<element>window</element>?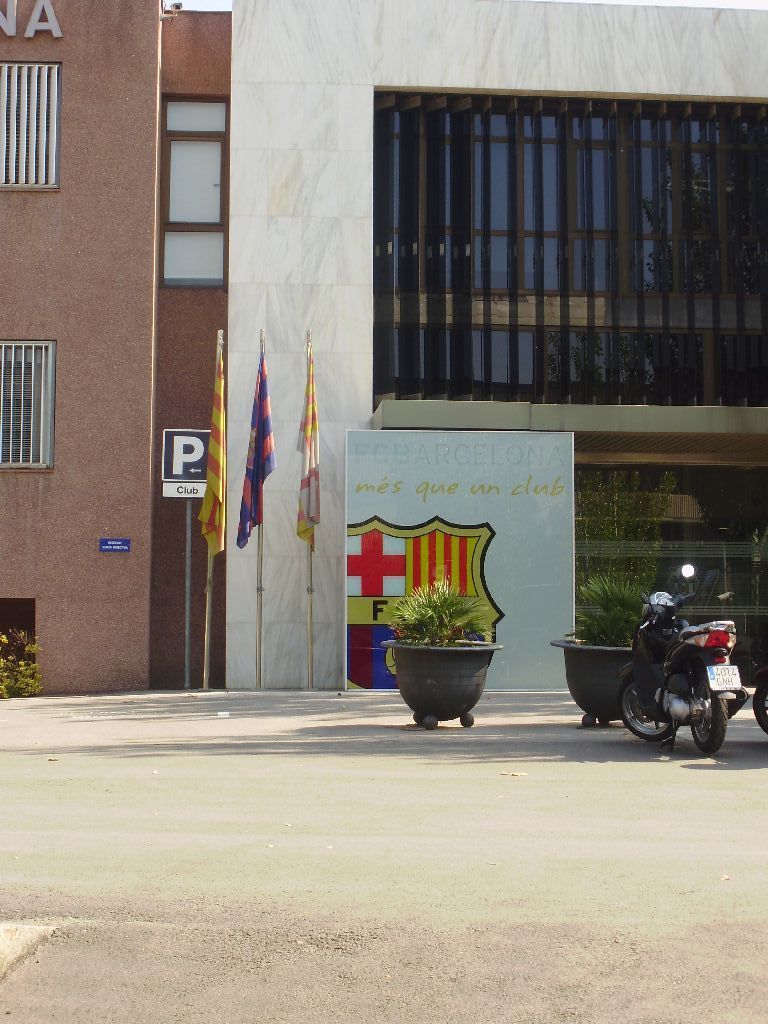
[0, 59, 61, 192]
